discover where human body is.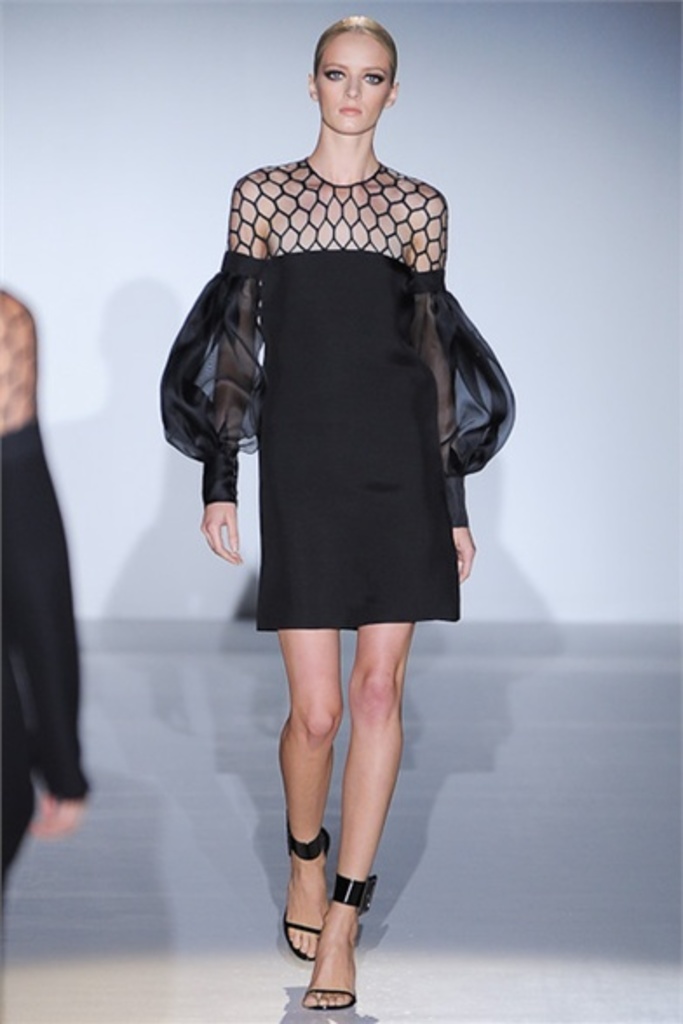
Discovered at [0, 286, 96, 933].
